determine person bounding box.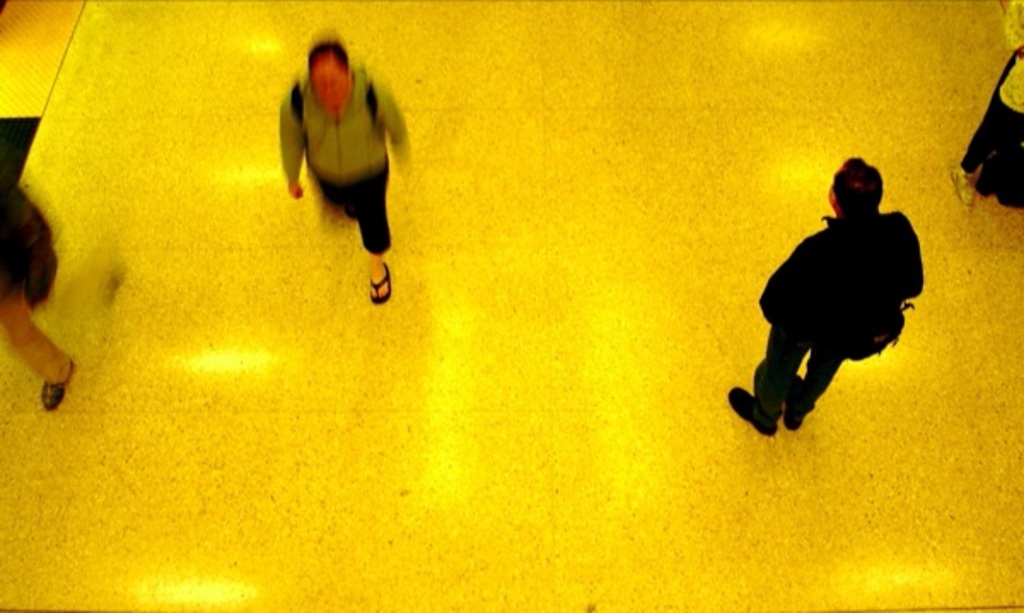
Determined: bbox(0, 174, 79, 413).
